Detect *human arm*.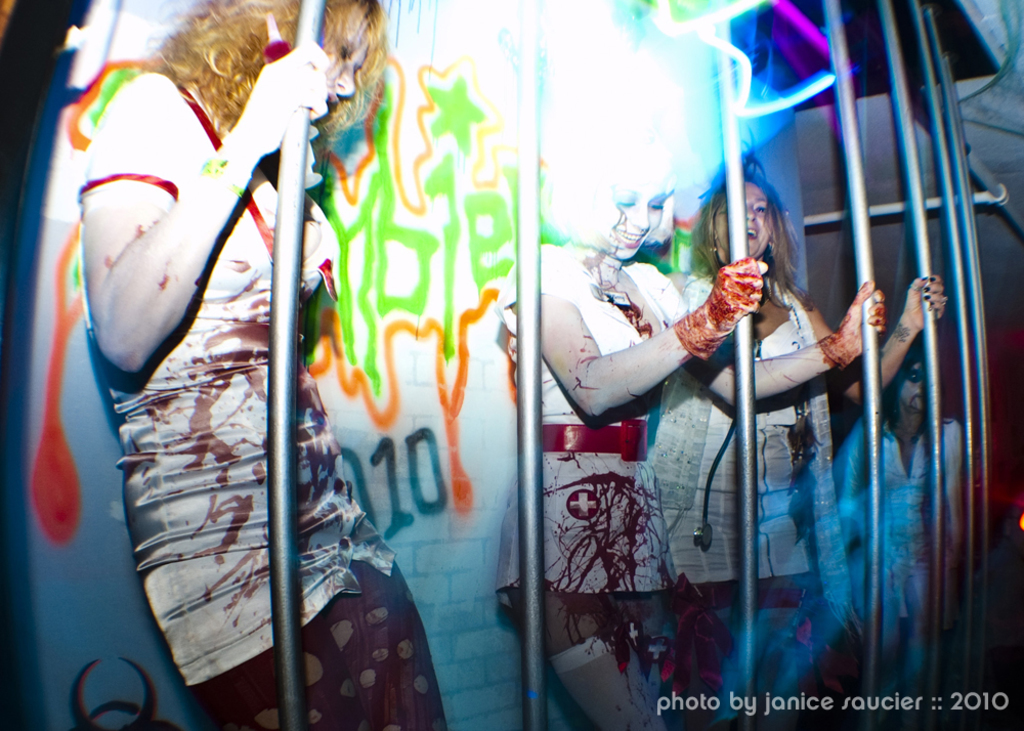
Detected at detection(557, 281, 766, 426).
